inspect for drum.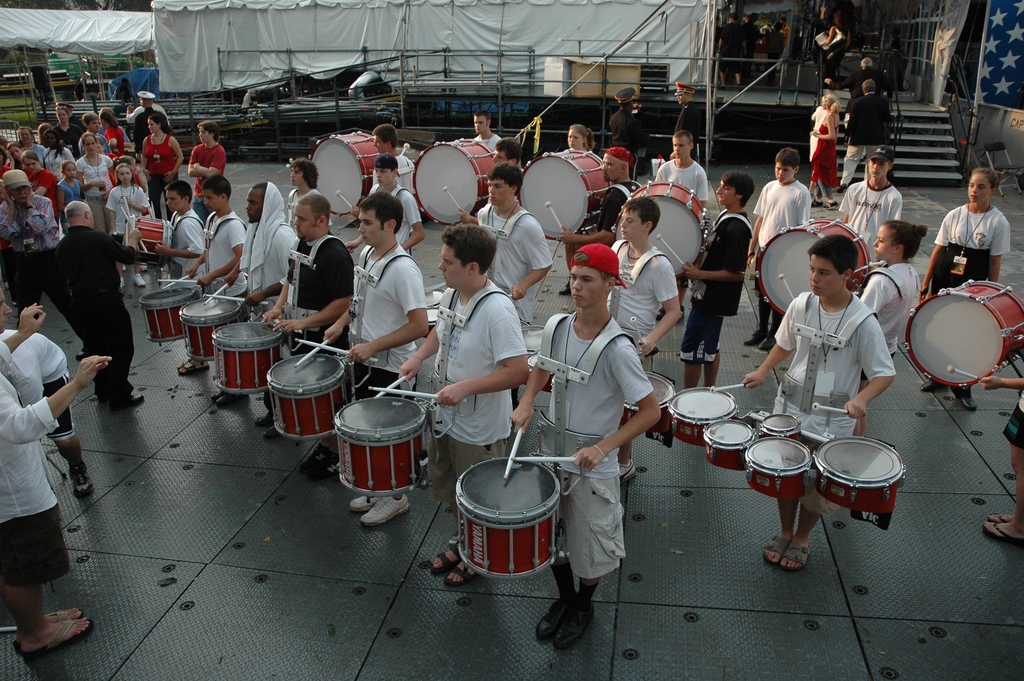
Inspection: {"x1": 704, "y1": 415, "x2": 766, "y2": 474}.
